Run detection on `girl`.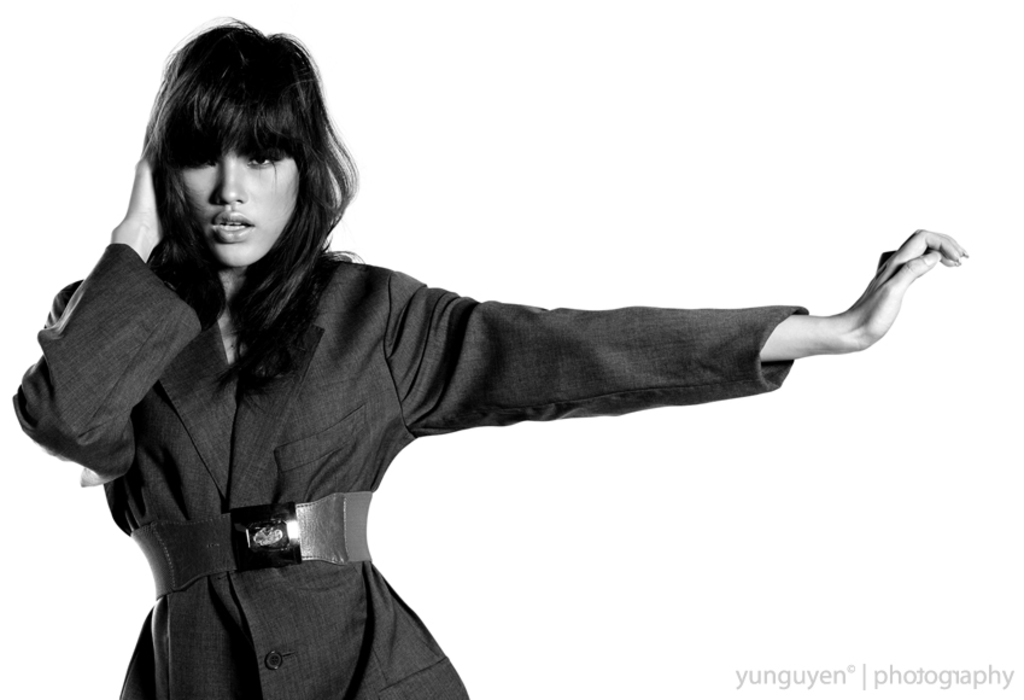
Result: x1=8 y1=12 x2=969 y2=699.
